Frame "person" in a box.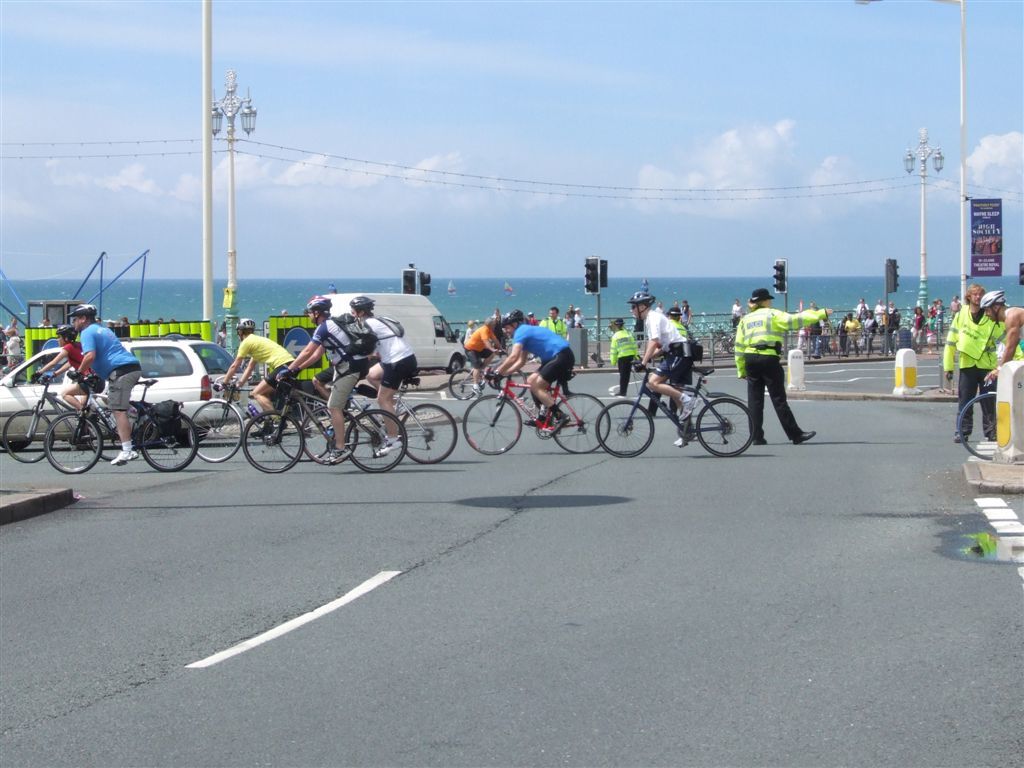
bbox(605, 313, 643, 399).
